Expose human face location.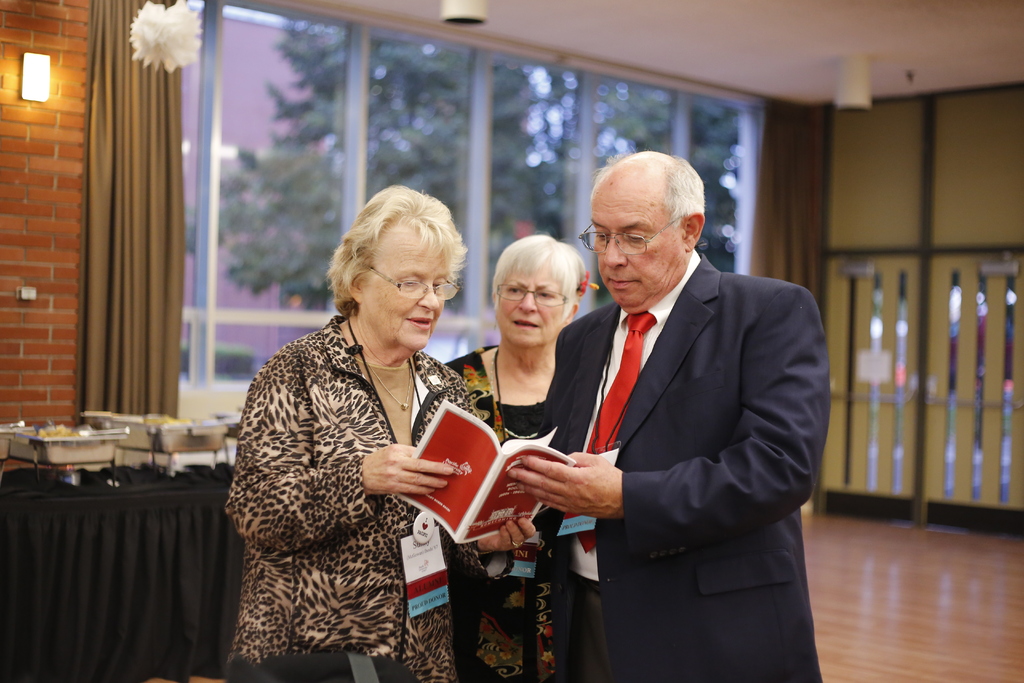
Exposed at 360,222,445,350.
